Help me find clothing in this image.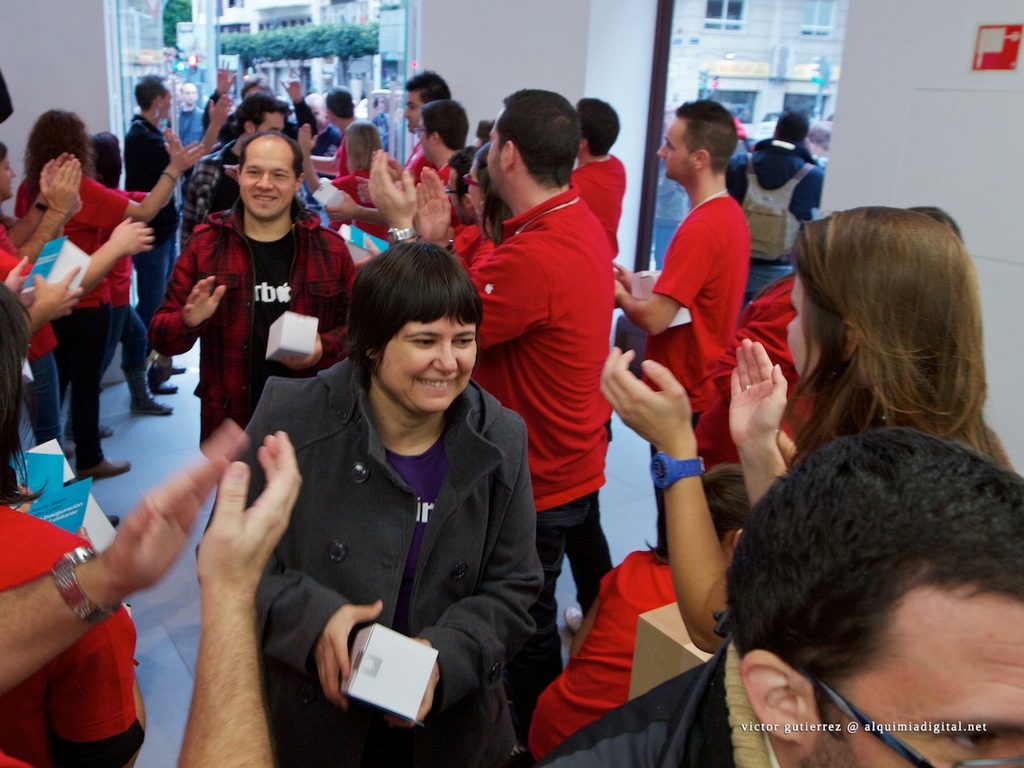
Found it: bbox=(307, 121, 340, 158).
